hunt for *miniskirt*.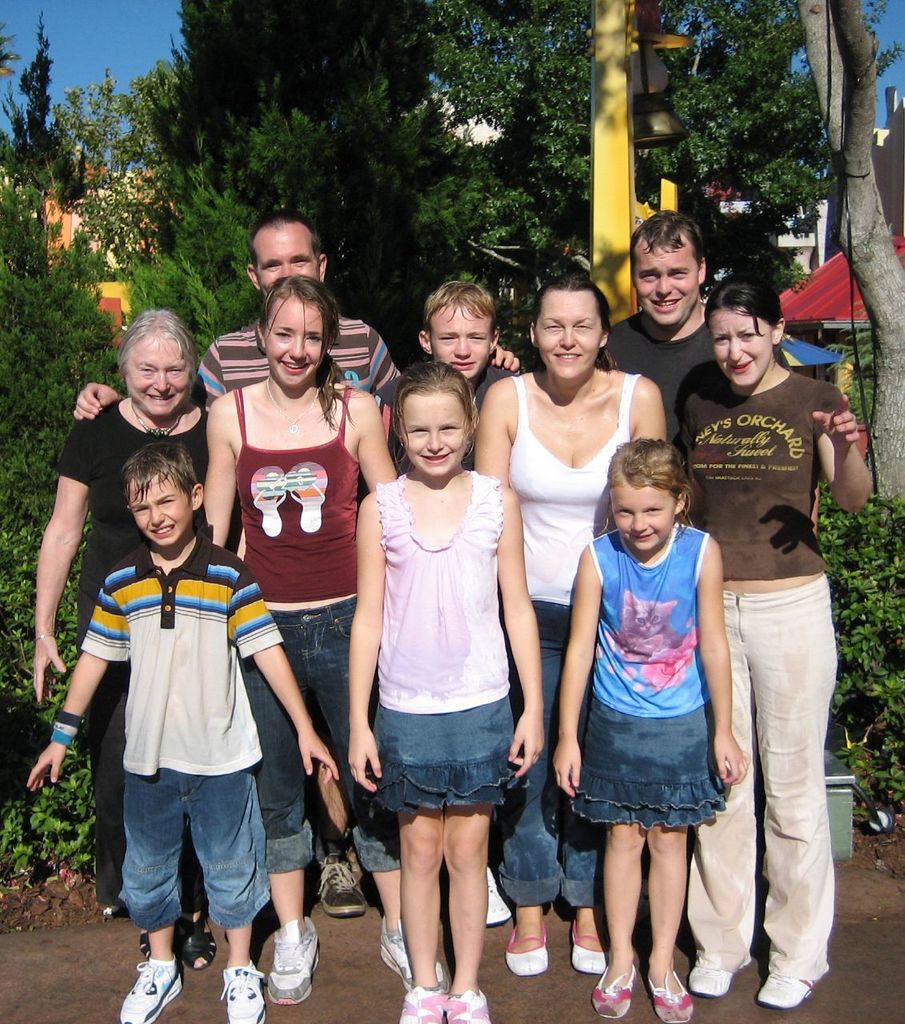
Hunted down at x1=369 y1=690 x2=521 y2=816.
